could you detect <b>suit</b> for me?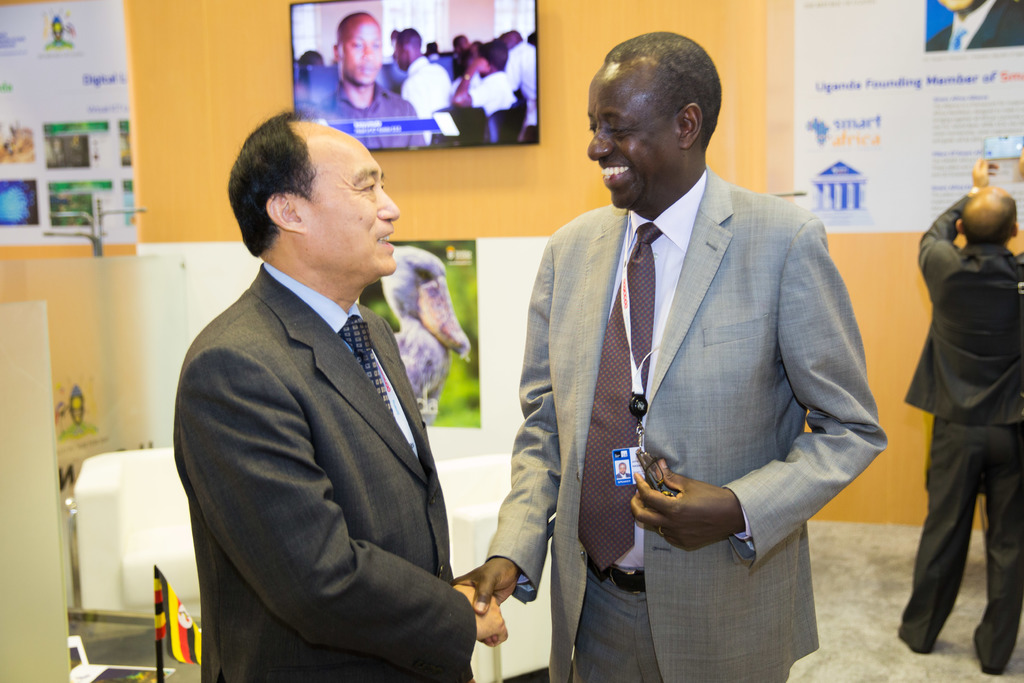
Detection result: BBox(491, 165, 889, 682).
